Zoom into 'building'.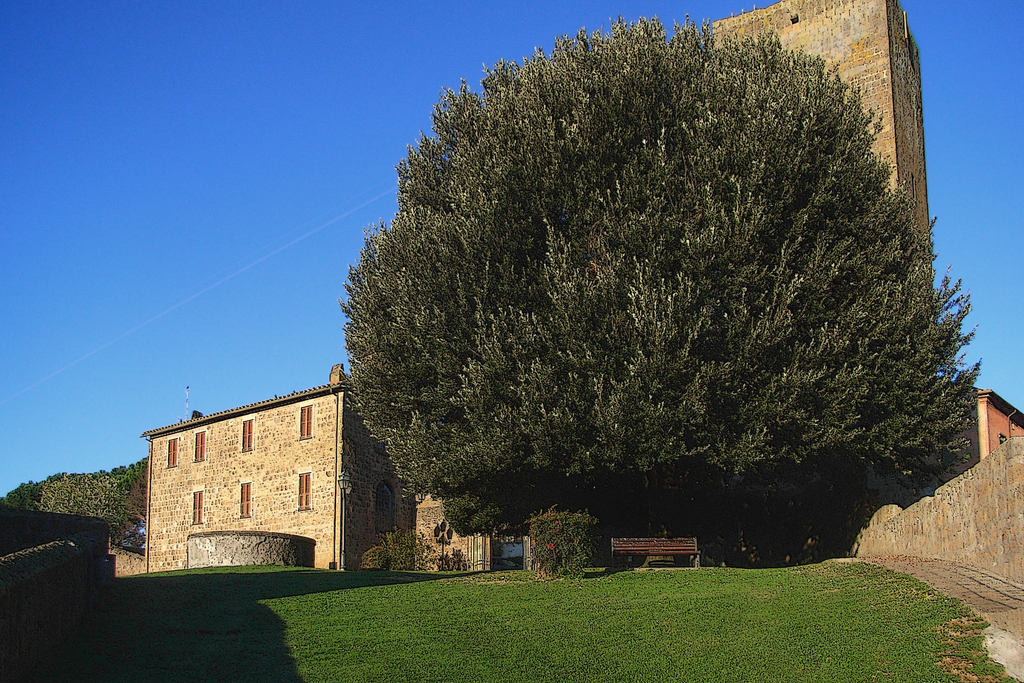
Zoom target: [x1=714, y1=0, x2=1023, y2=549].
